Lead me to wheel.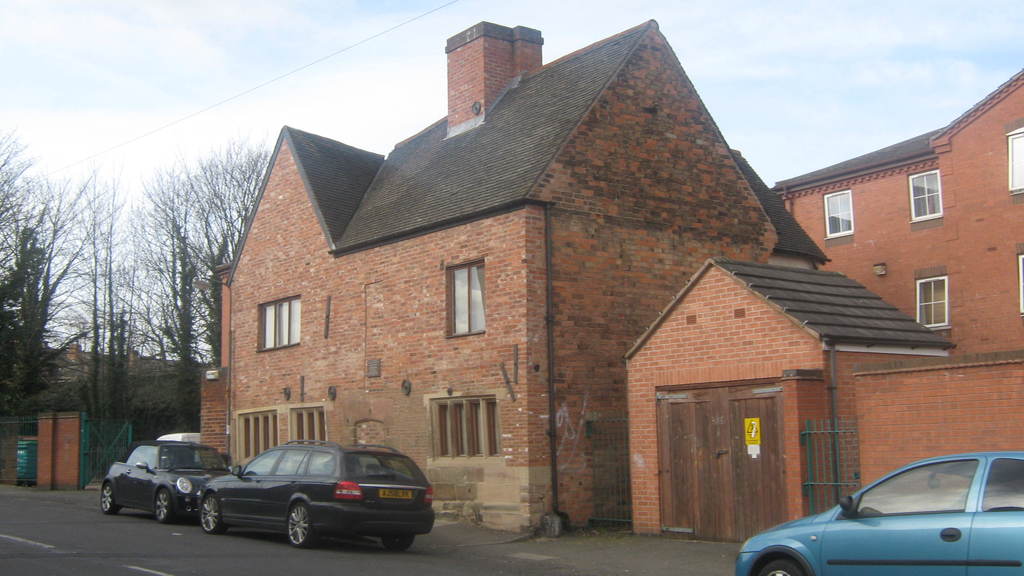
Lead to (385,532,415,551).
